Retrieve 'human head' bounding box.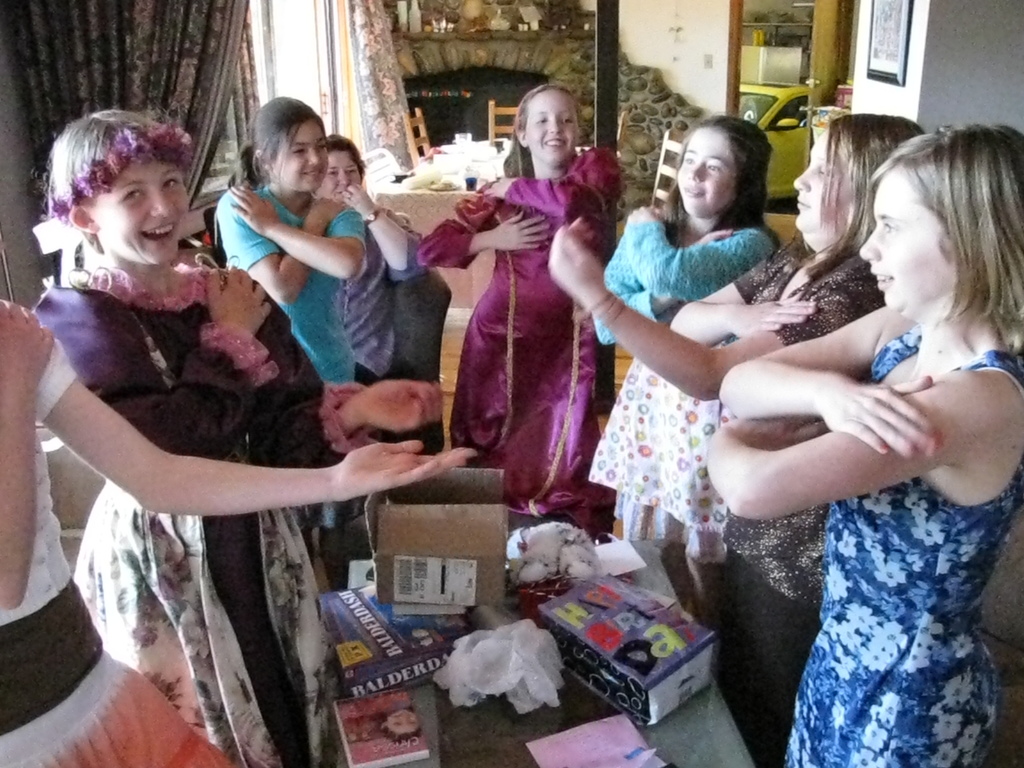
Bounding box: box(319, 135, 362, 204).
